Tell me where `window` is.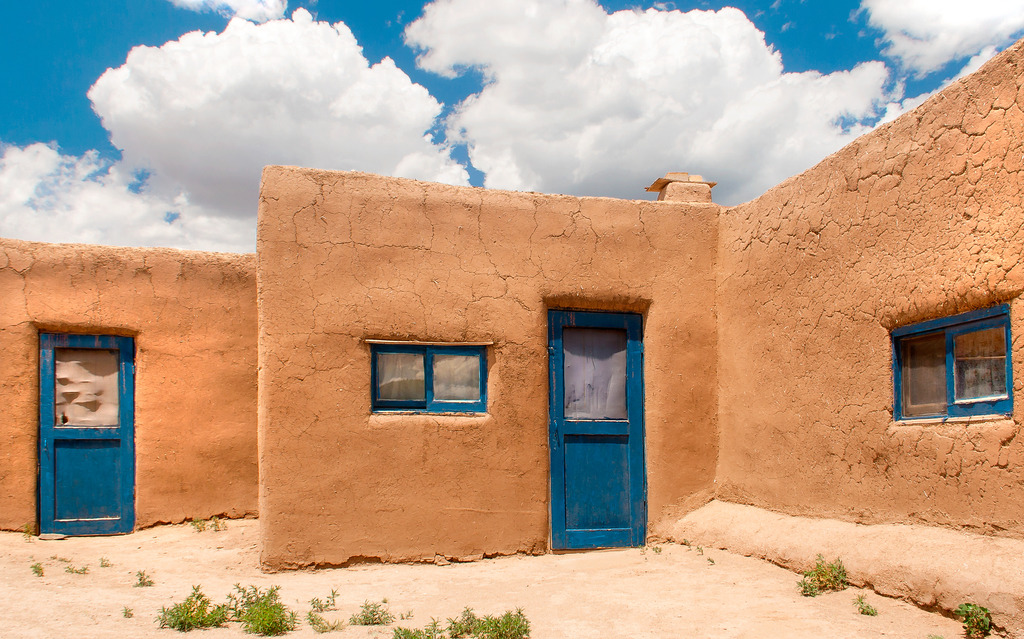
`window` is at {"left": 890, "top": 302, "right": 1013, "bottom": 422}.
